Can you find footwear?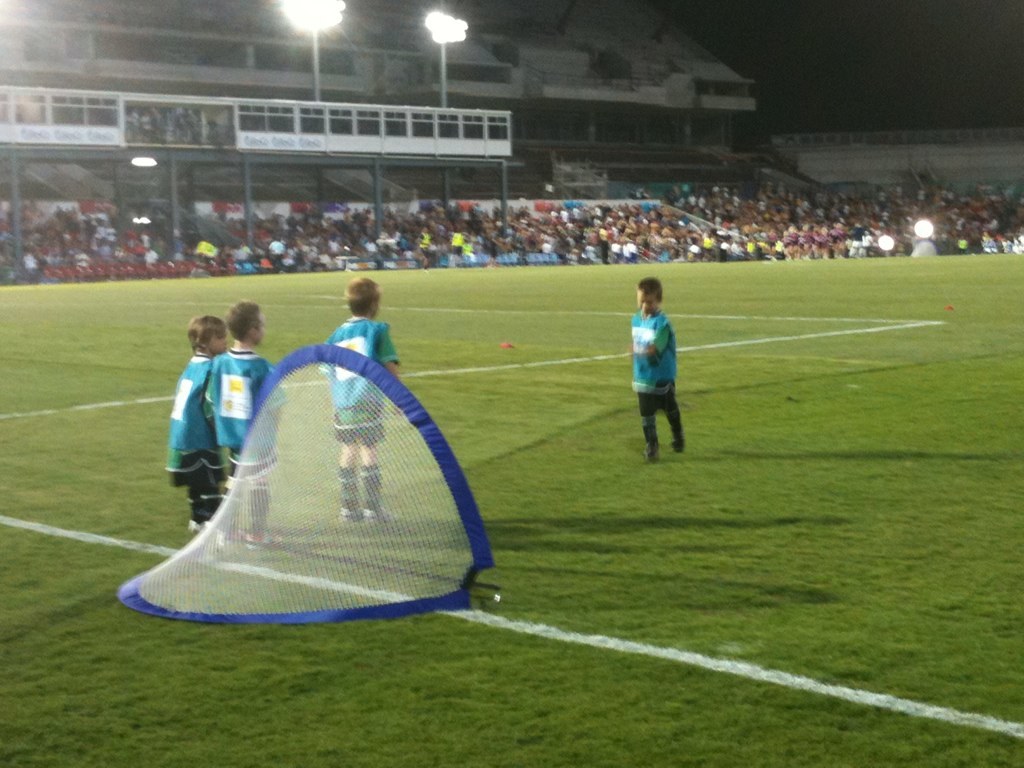
Yes, bounding box: {"left": 367, "top": 503, "right": 387, "bottom": 523}.
